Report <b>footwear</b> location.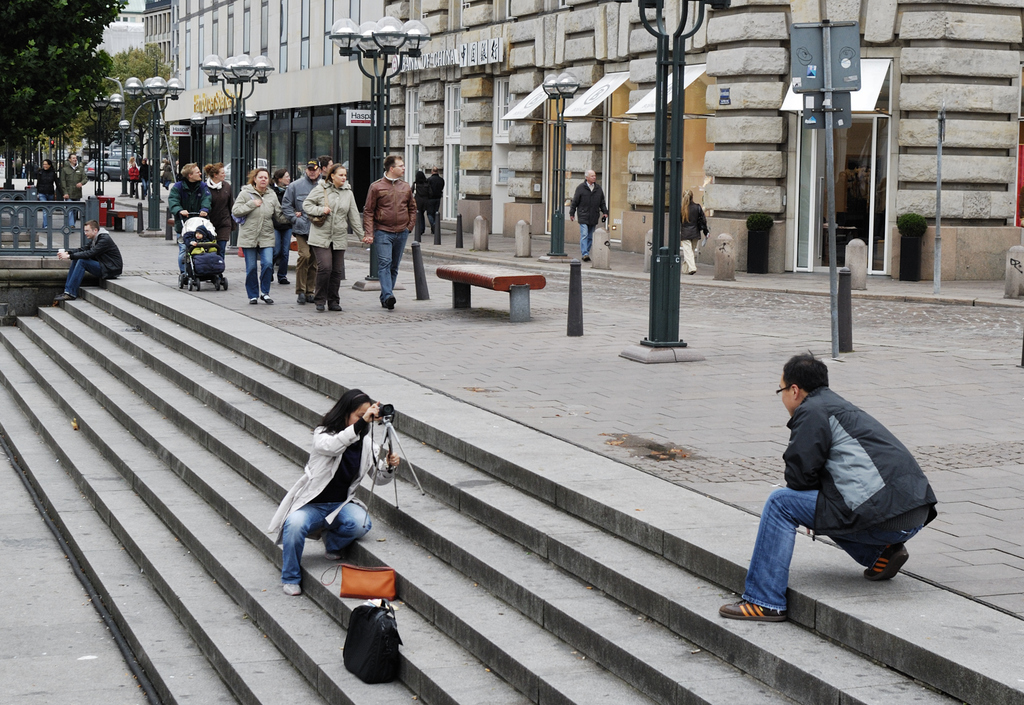
Report: [55, 295, 76, 302].
